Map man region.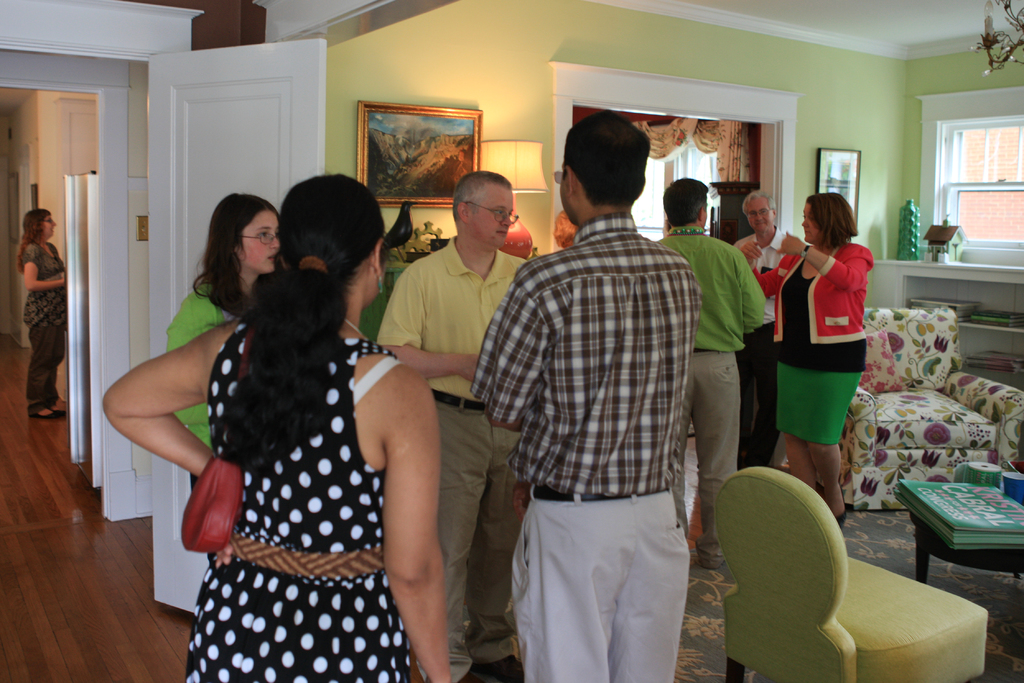
Mapped to [x1=469, y1=119, x2=701, y2=682].
